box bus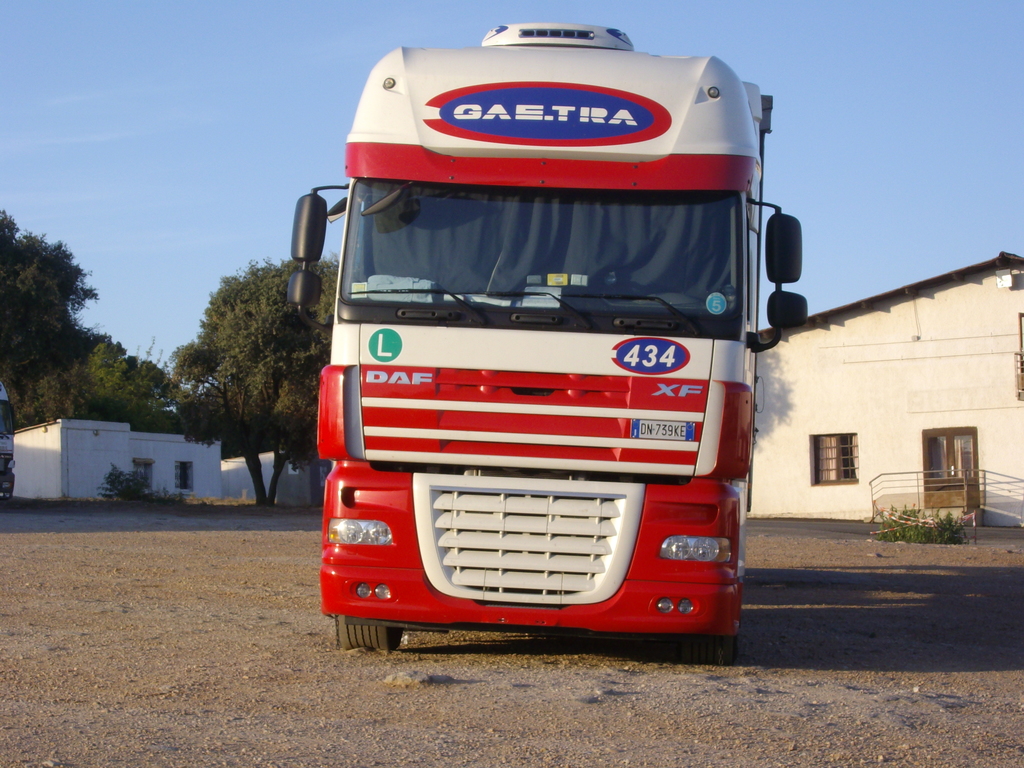
[1, 377, 20, 504]
